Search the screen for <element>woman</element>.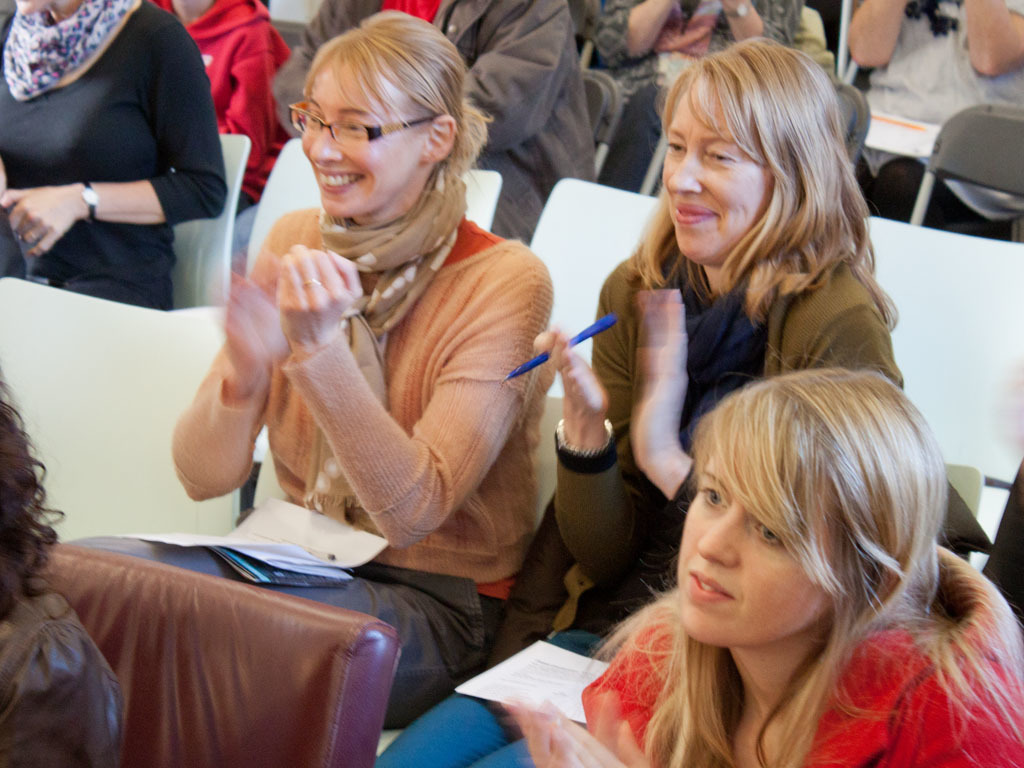
Found at x1=564, y1=0, x2=802, y2=198.
